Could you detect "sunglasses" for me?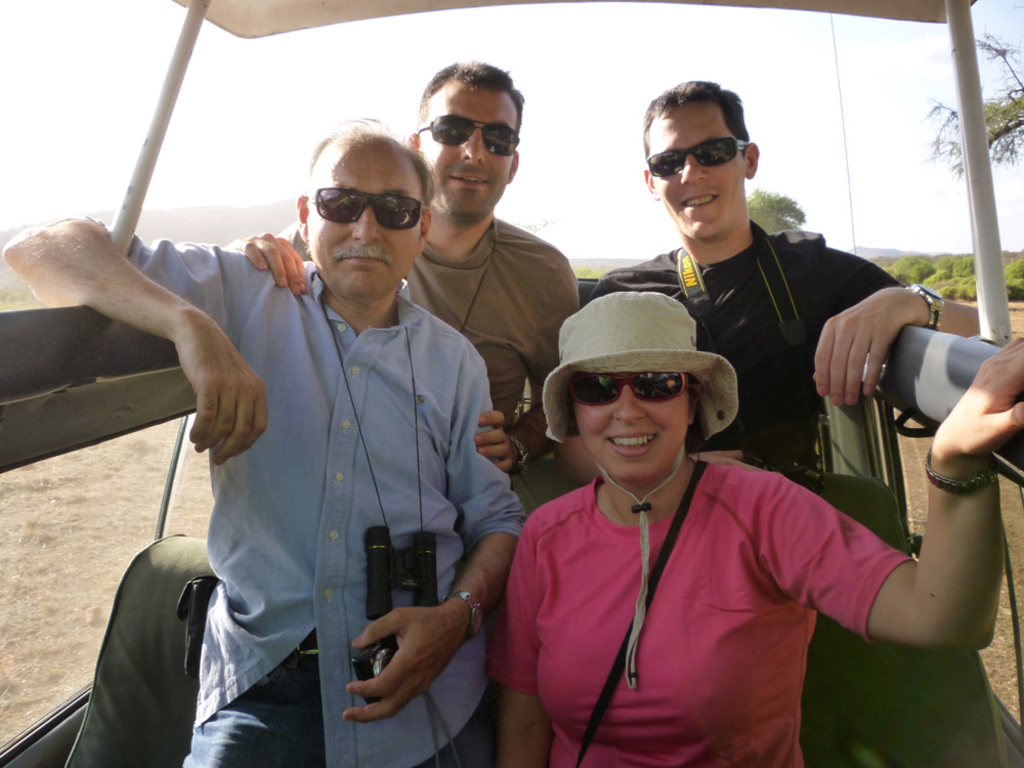
Detection result: l=568, t=378, r=692, b=406.
